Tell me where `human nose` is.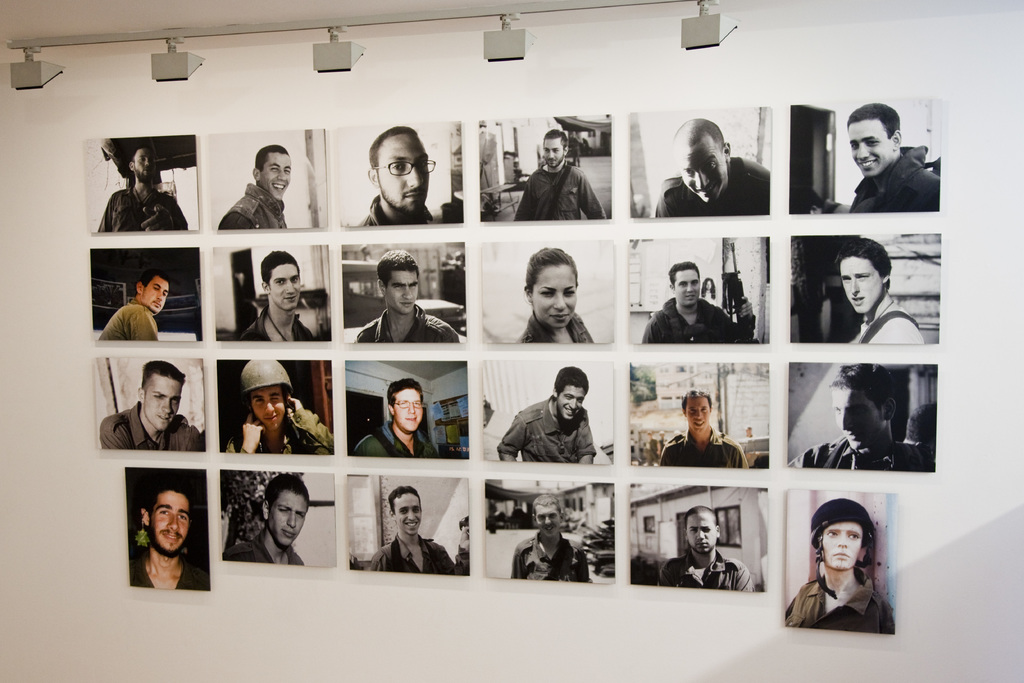
`human nose` is at 696:170:708:187.
